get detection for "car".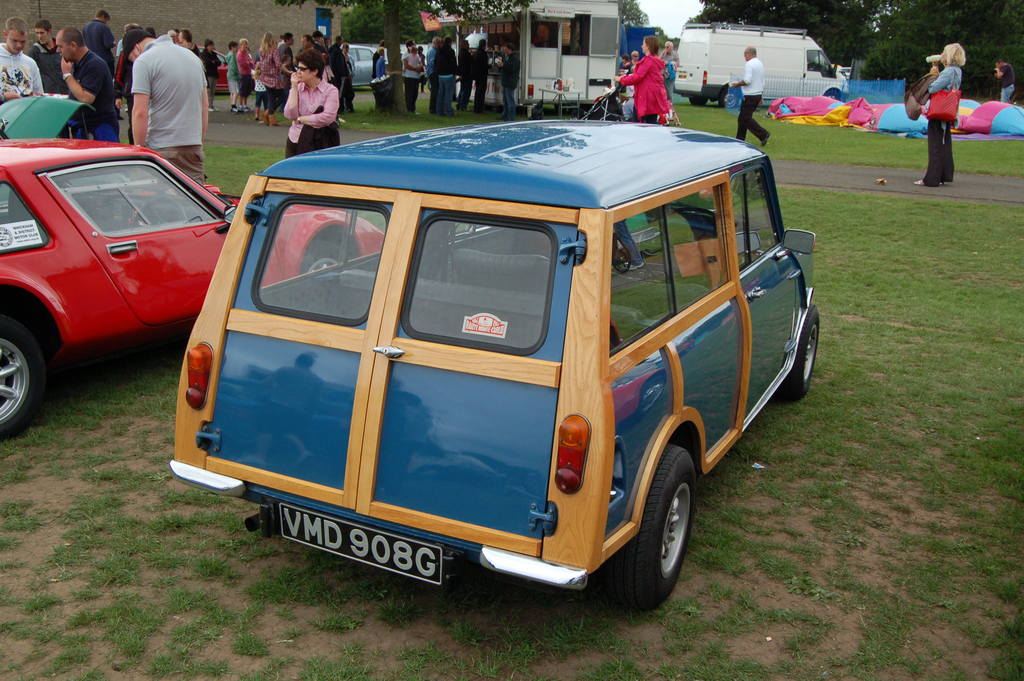
Detection: [196,49,232,89].
